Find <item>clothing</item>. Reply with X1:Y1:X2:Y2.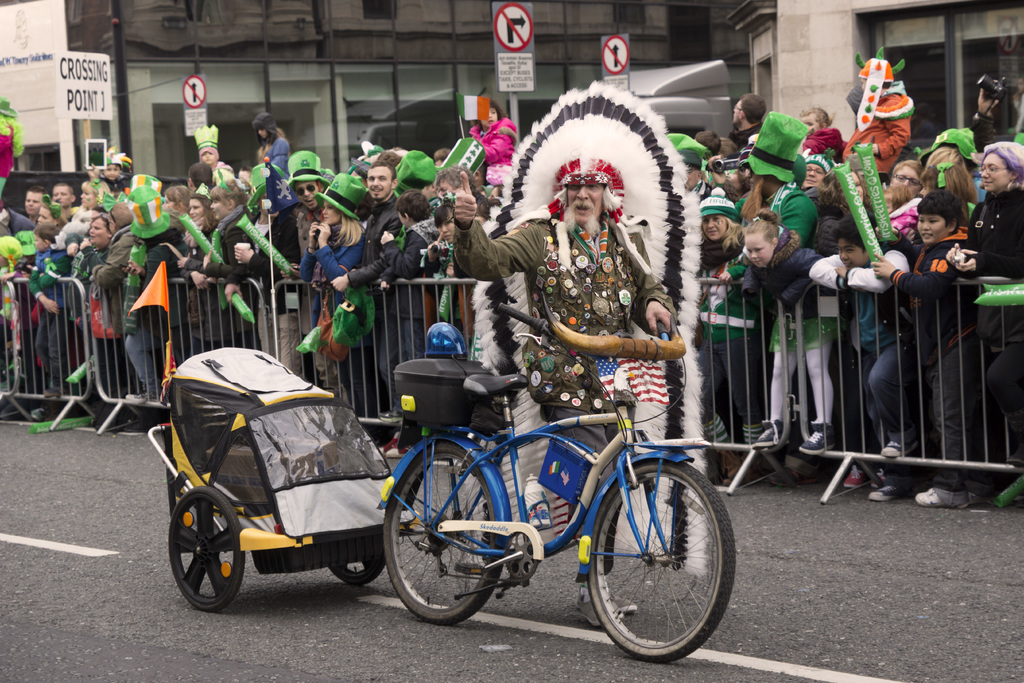
452:210:678:577.
